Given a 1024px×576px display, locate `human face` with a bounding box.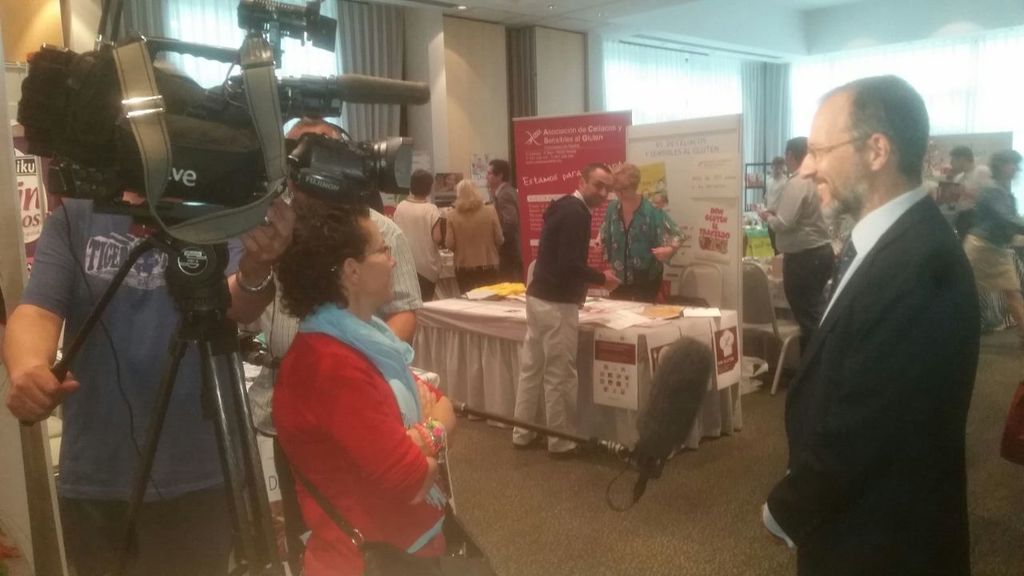
Located: {"x1": 1008, "y1": 166, "x2": 1017, "y2": 181}.
